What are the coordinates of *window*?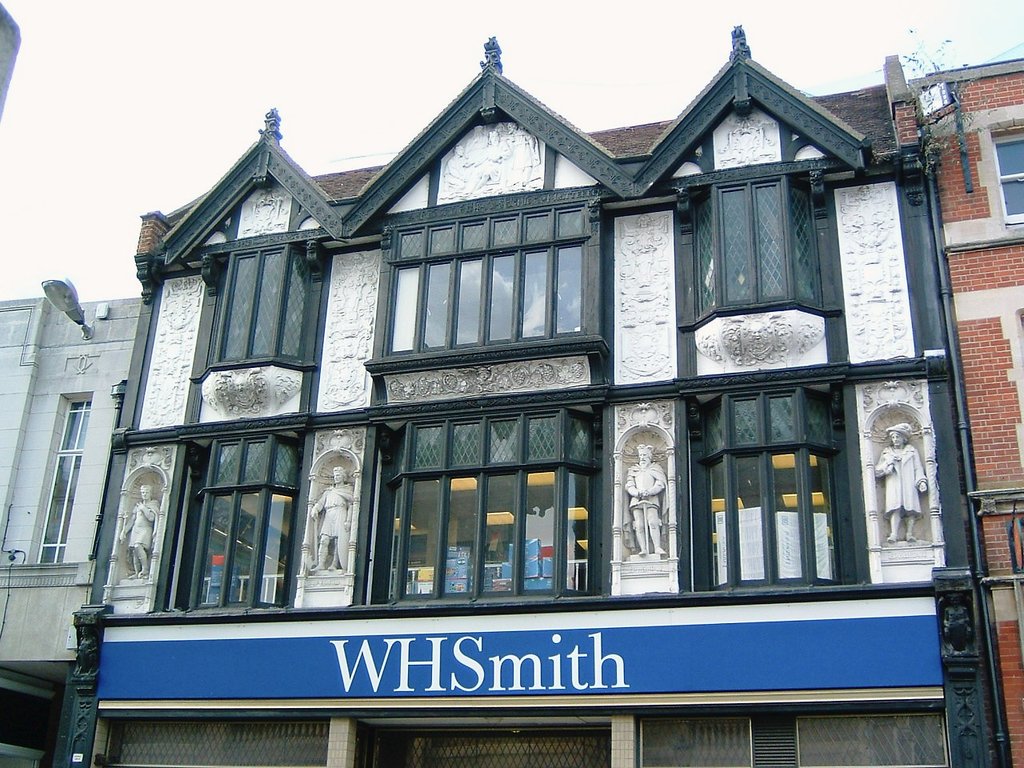
rect(166, 429, 306, 618).
